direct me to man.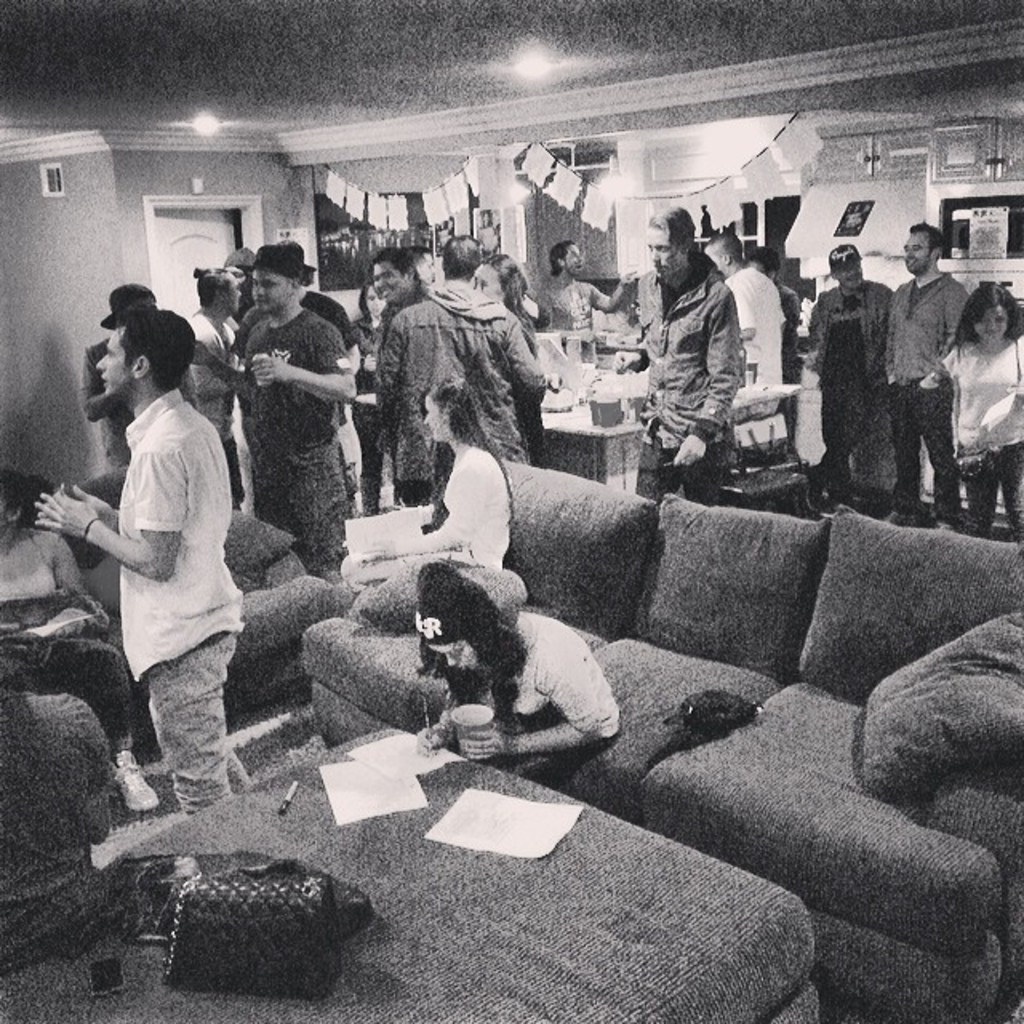
Direction: (x1=538, y1=240, x2=640, y2=334).
